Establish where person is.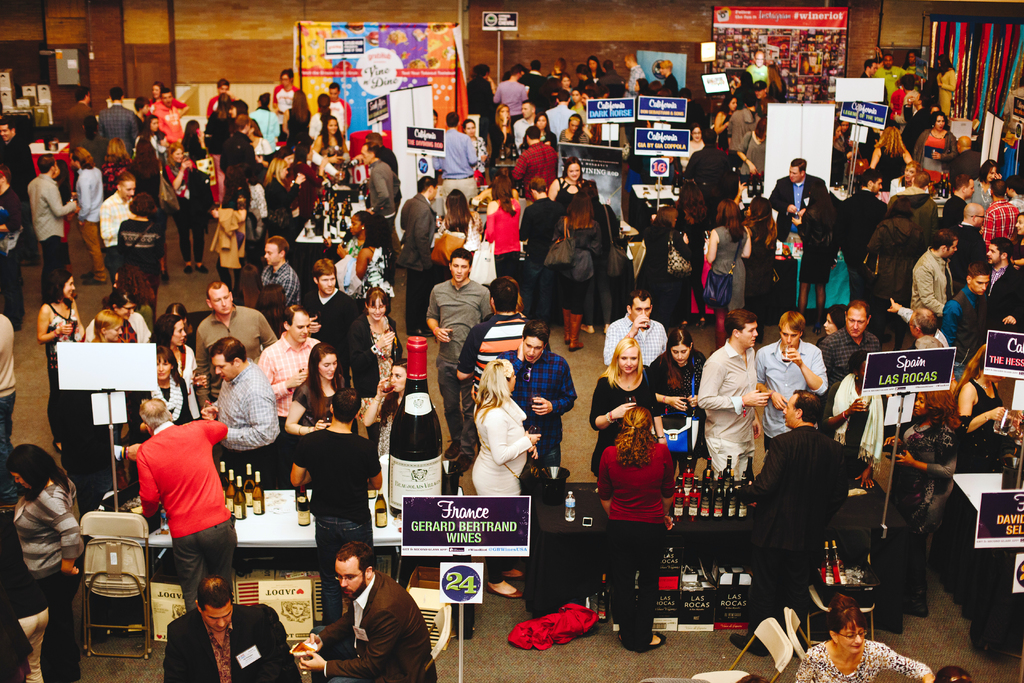
Established at [x1=945, y1=336, x2=1023, y2=469].
